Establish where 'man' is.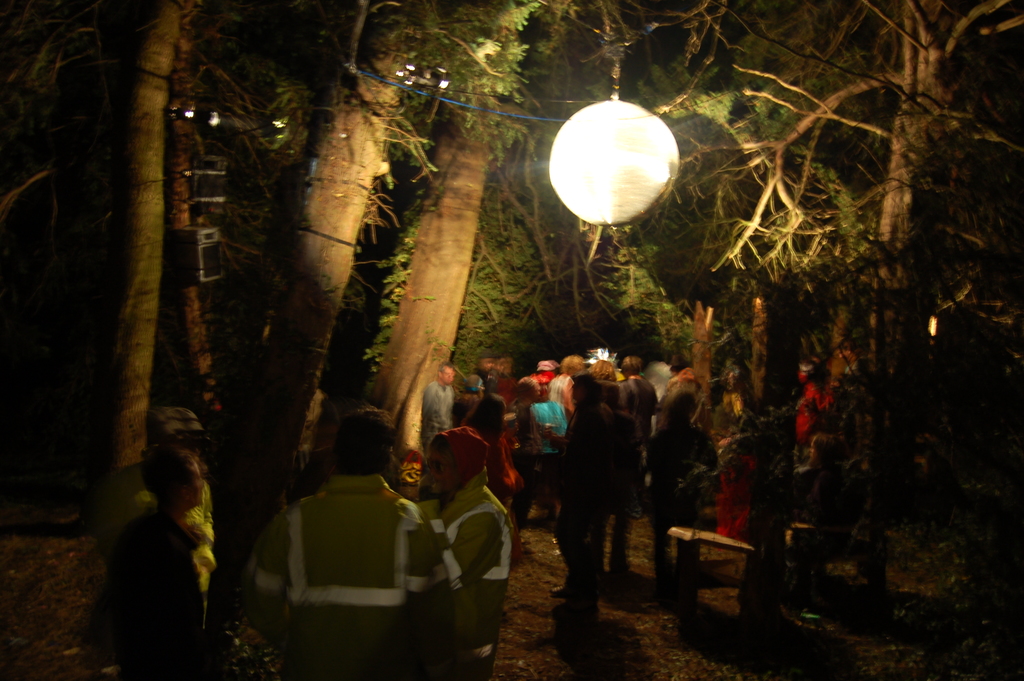
Established at (420, 359, 457, 480).
